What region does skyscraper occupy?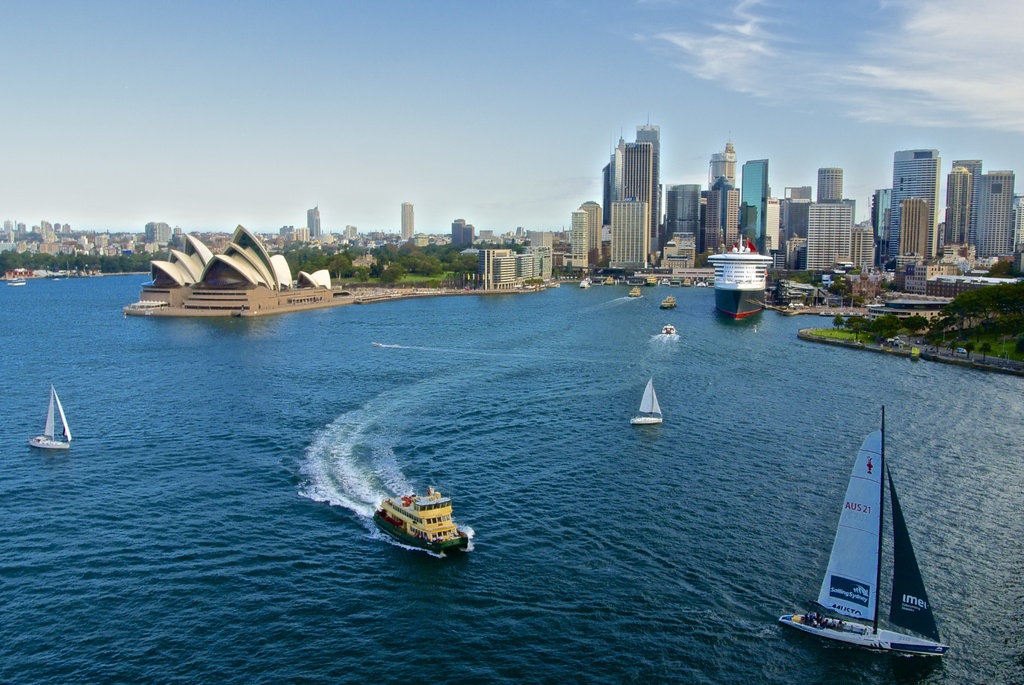
detection(943, 168, 971, 240).
